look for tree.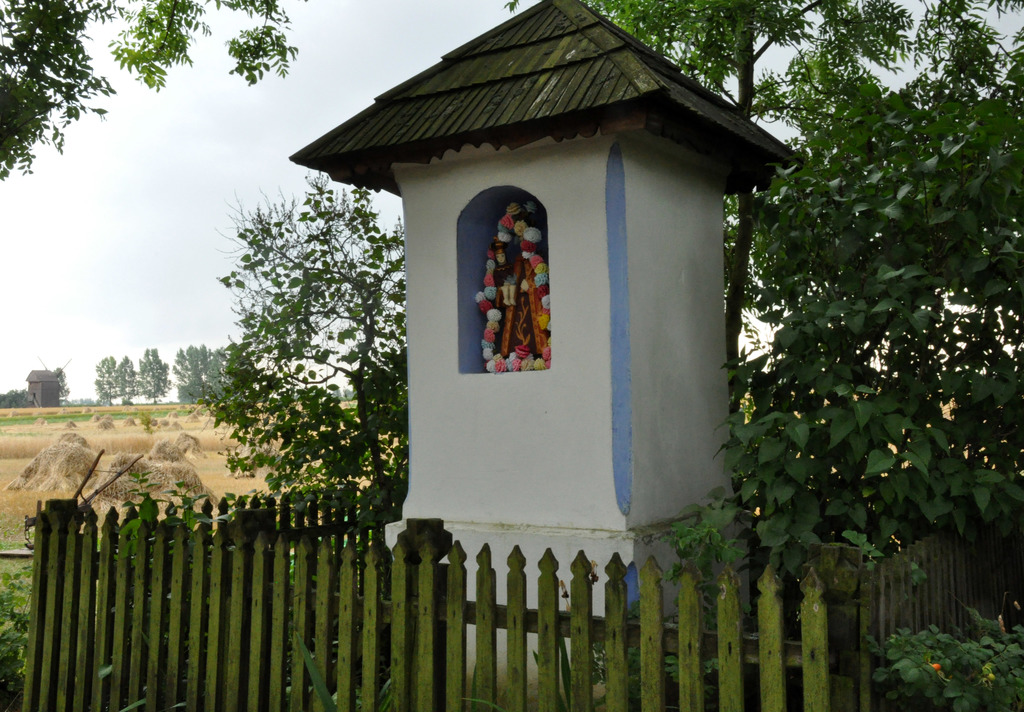
Found: [left=194, top=163, right=416, bottom=524].
